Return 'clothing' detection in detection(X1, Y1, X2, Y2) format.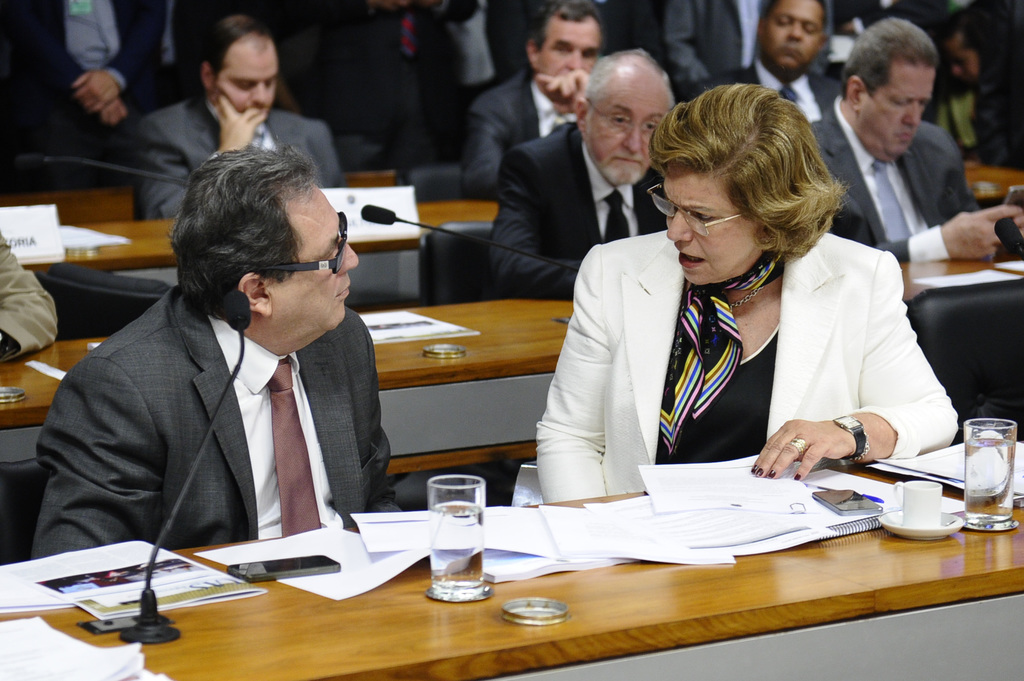
detection(497, 118, 676, 312).
